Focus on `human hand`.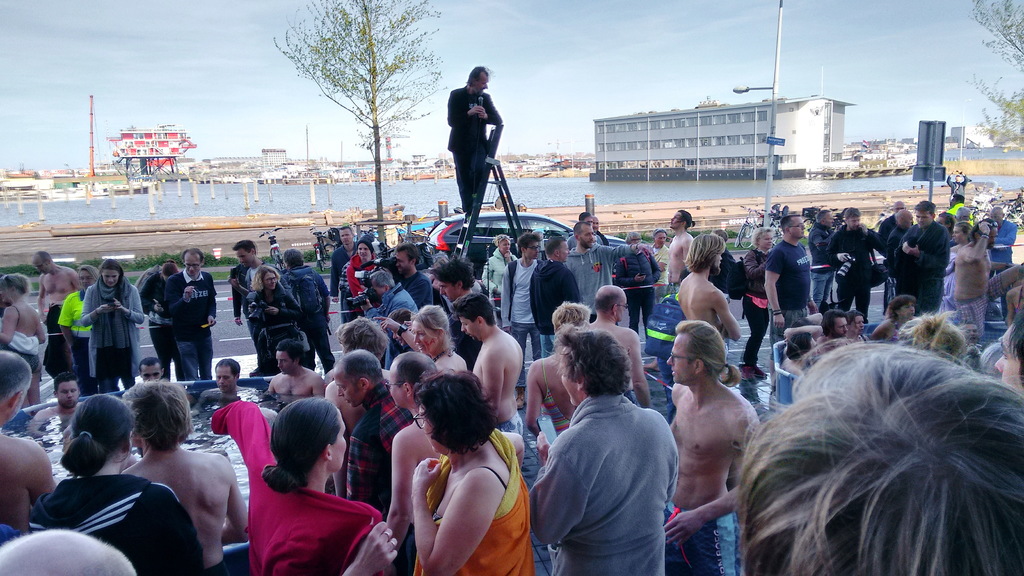
Focused at x1=472, y1=106, x2=483, y2=115.
